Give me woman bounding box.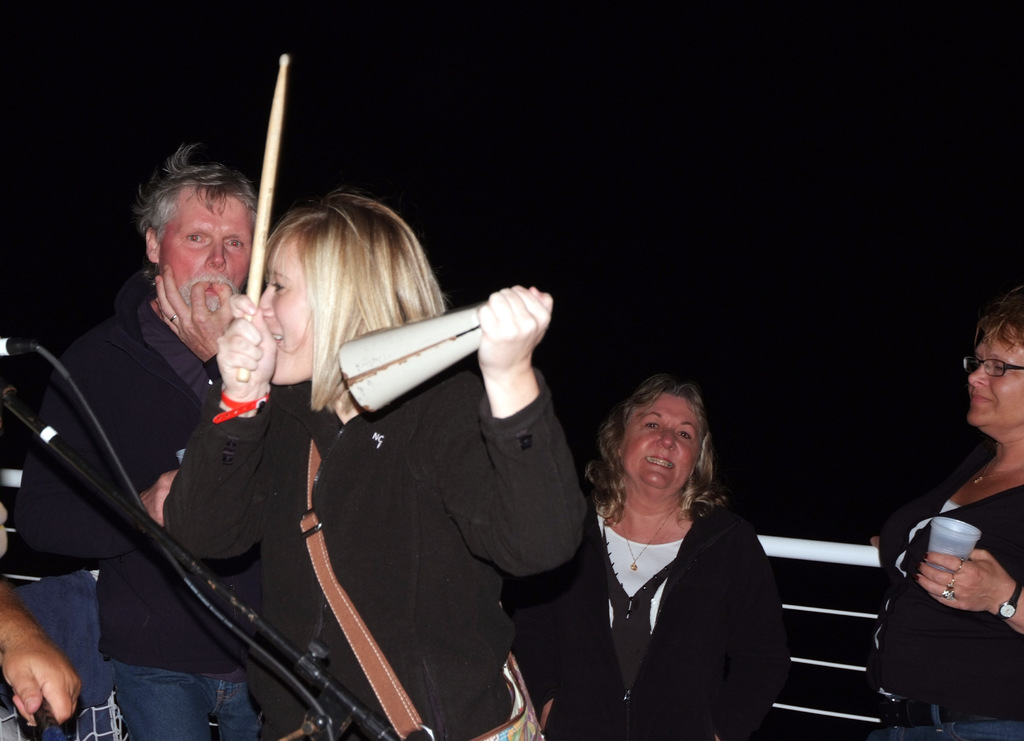
(0, 447, 100, 739).
